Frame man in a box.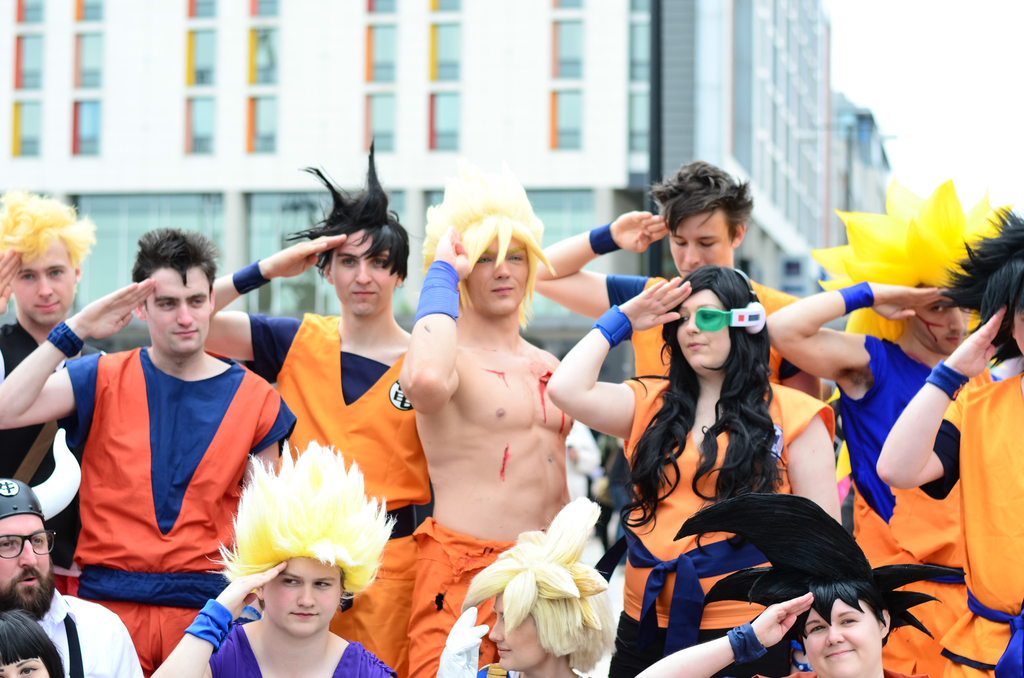
BBox(0, 473, 146, 677).
